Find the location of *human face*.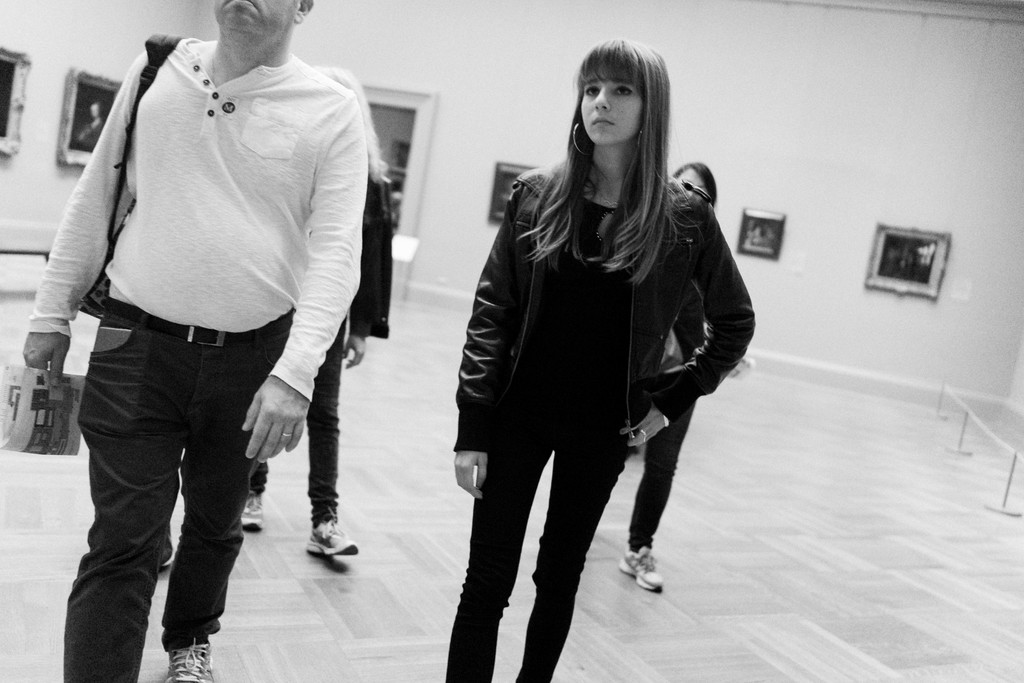
Location: {"left": 212, "top": 0, "right": 299, "bottom": 37}.
